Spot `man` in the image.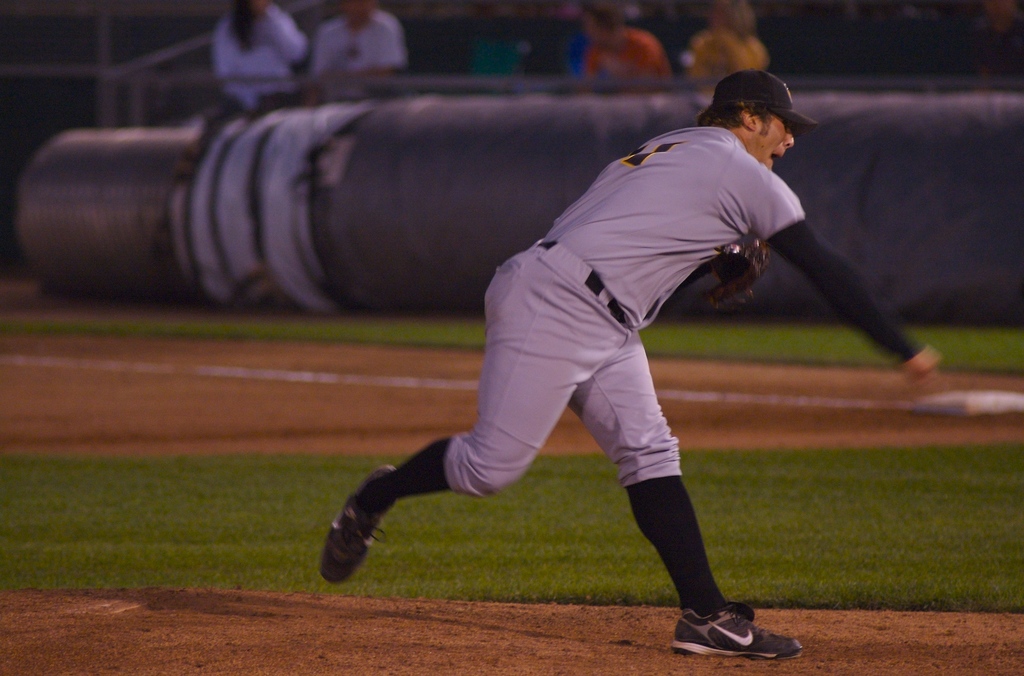
`man` found at 316:81:821:622.
